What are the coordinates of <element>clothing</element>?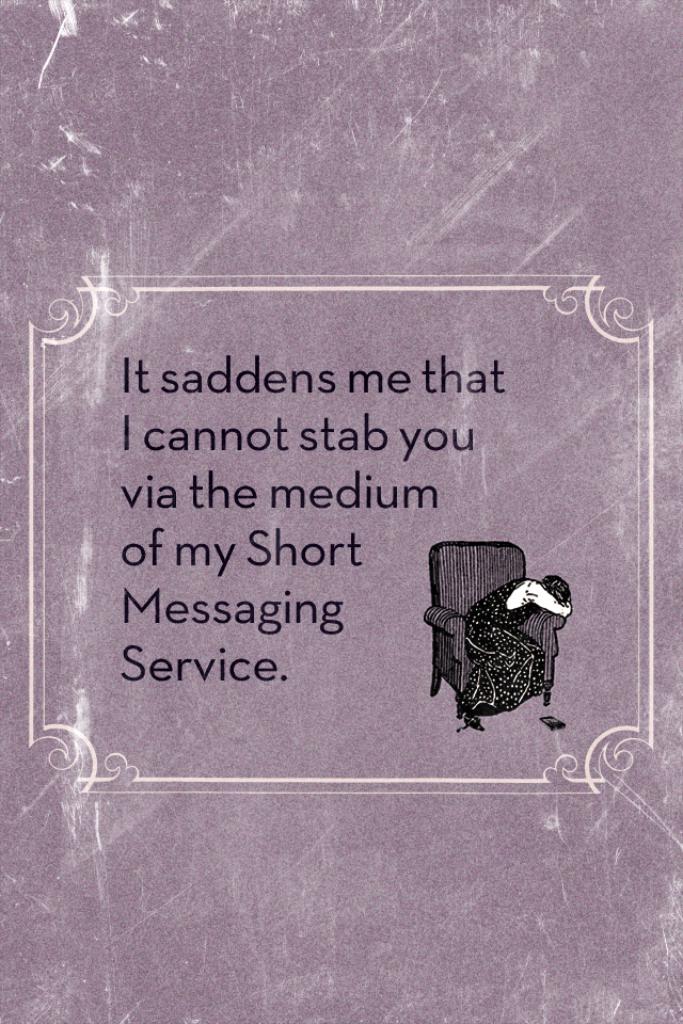
box(459, 573, 542, 718).
